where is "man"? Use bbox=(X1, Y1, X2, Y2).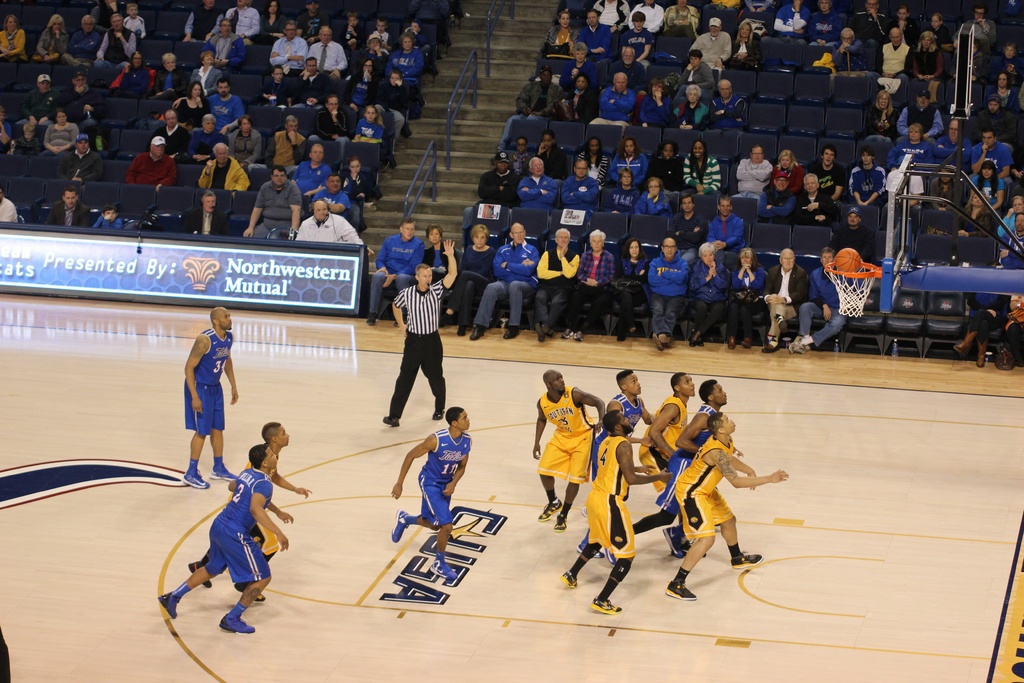
bbox=(645, 236, 689, 350).
